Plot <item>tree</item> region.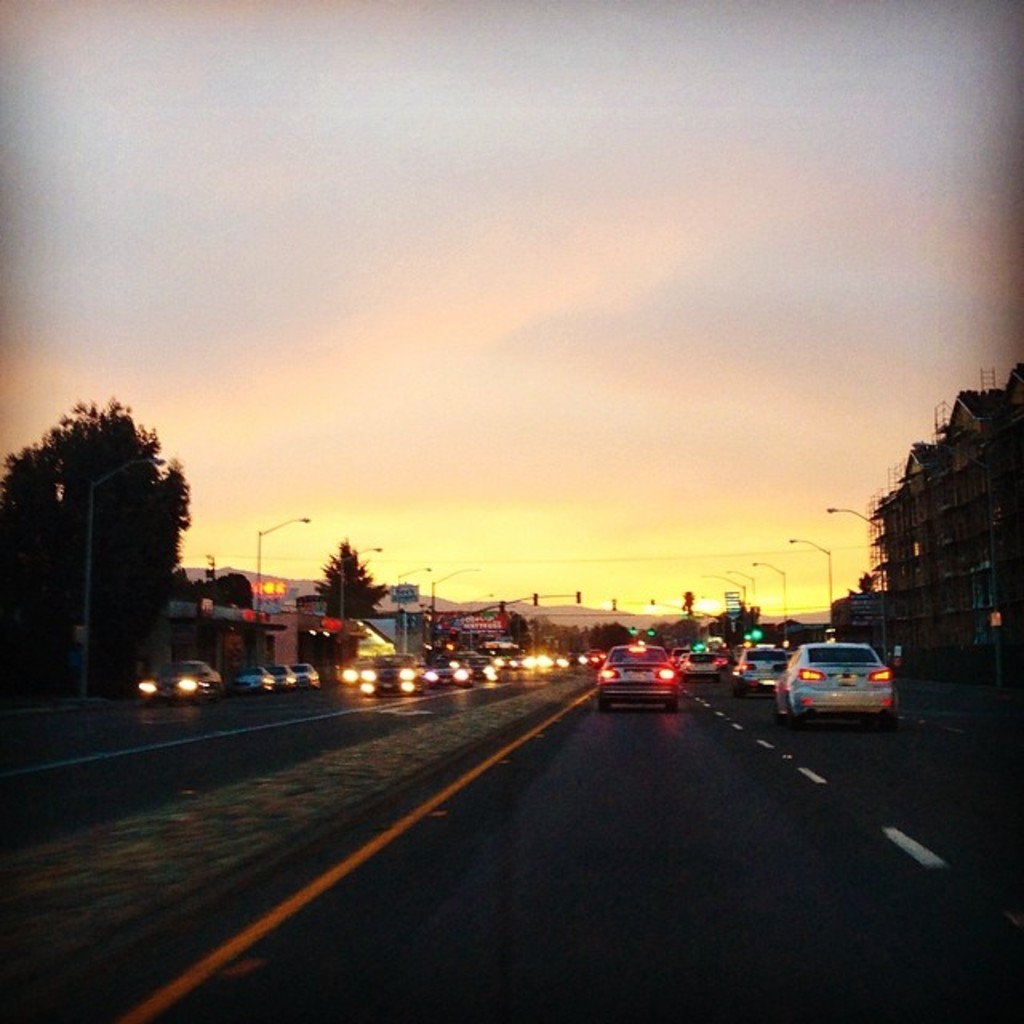
Plotted at select_region(659, 618, 704, 643).
